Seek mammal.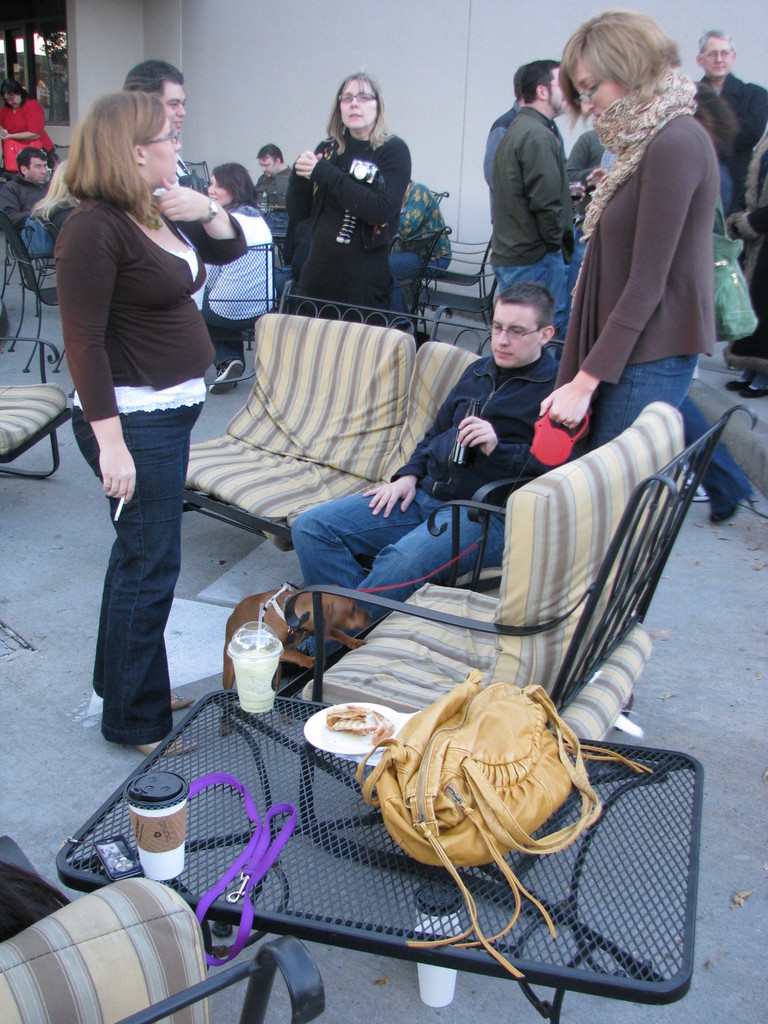
BBox(218, 589, 363, 732).
